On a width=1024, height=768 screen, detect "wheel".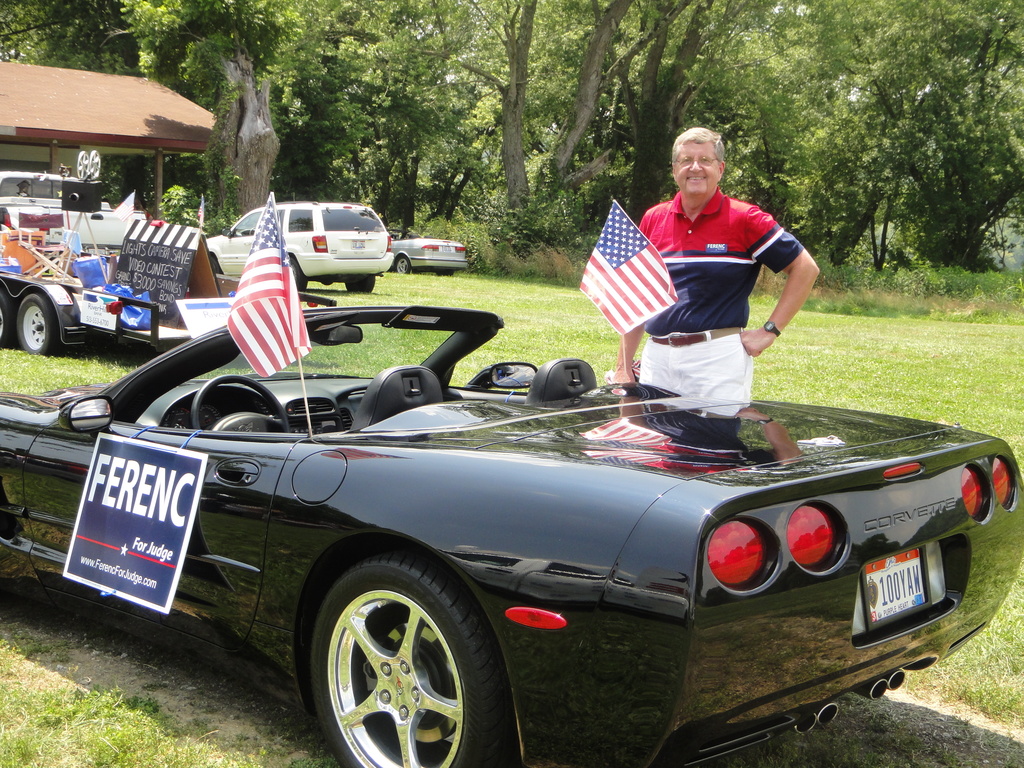
[393,254,409,274].
